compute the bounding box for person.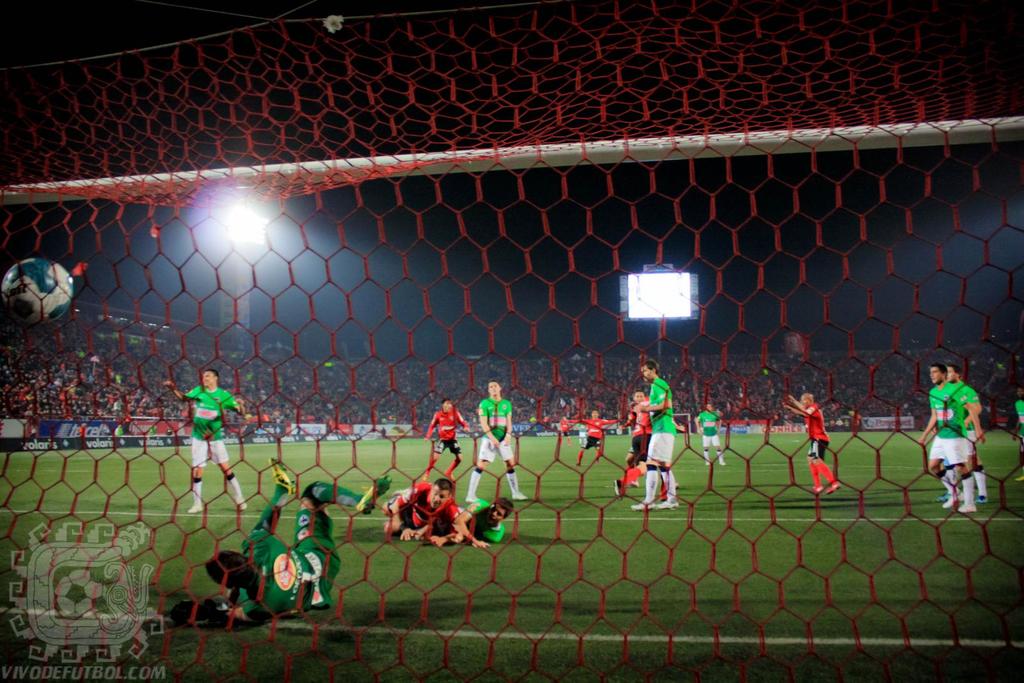
465 490 511 547.
